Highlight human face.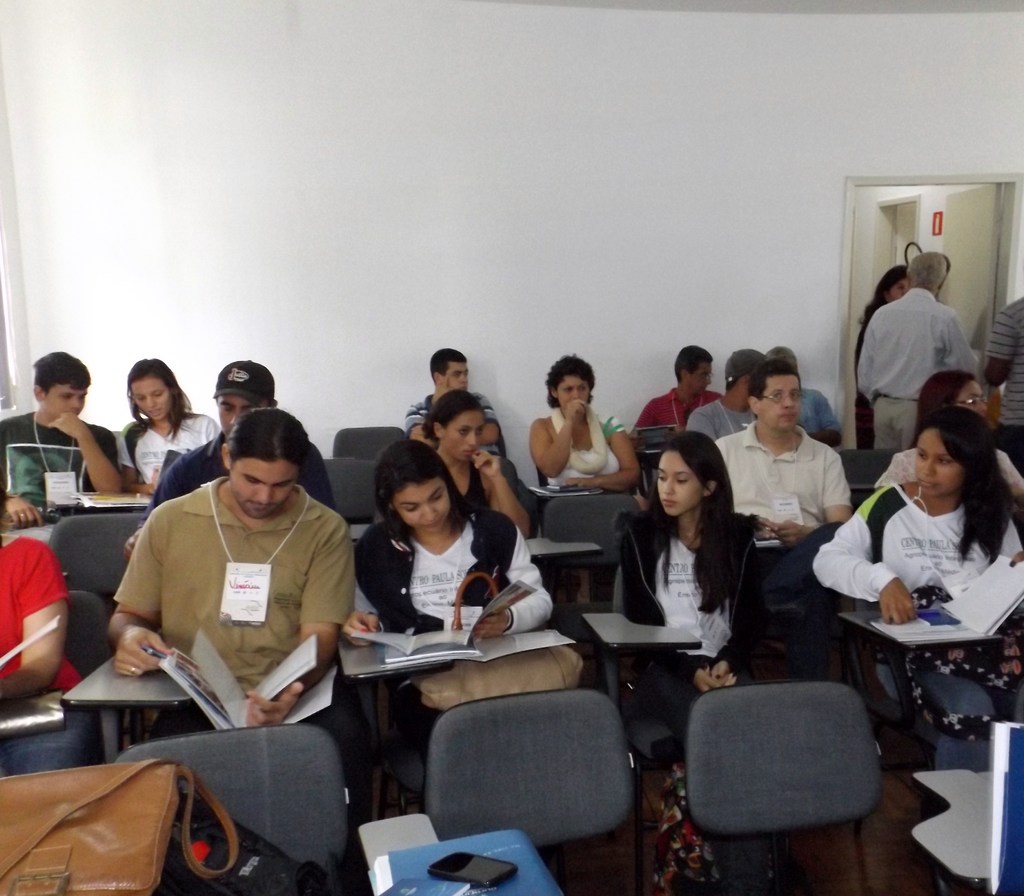
Highlighted region: (958, 383, 986, 423).
